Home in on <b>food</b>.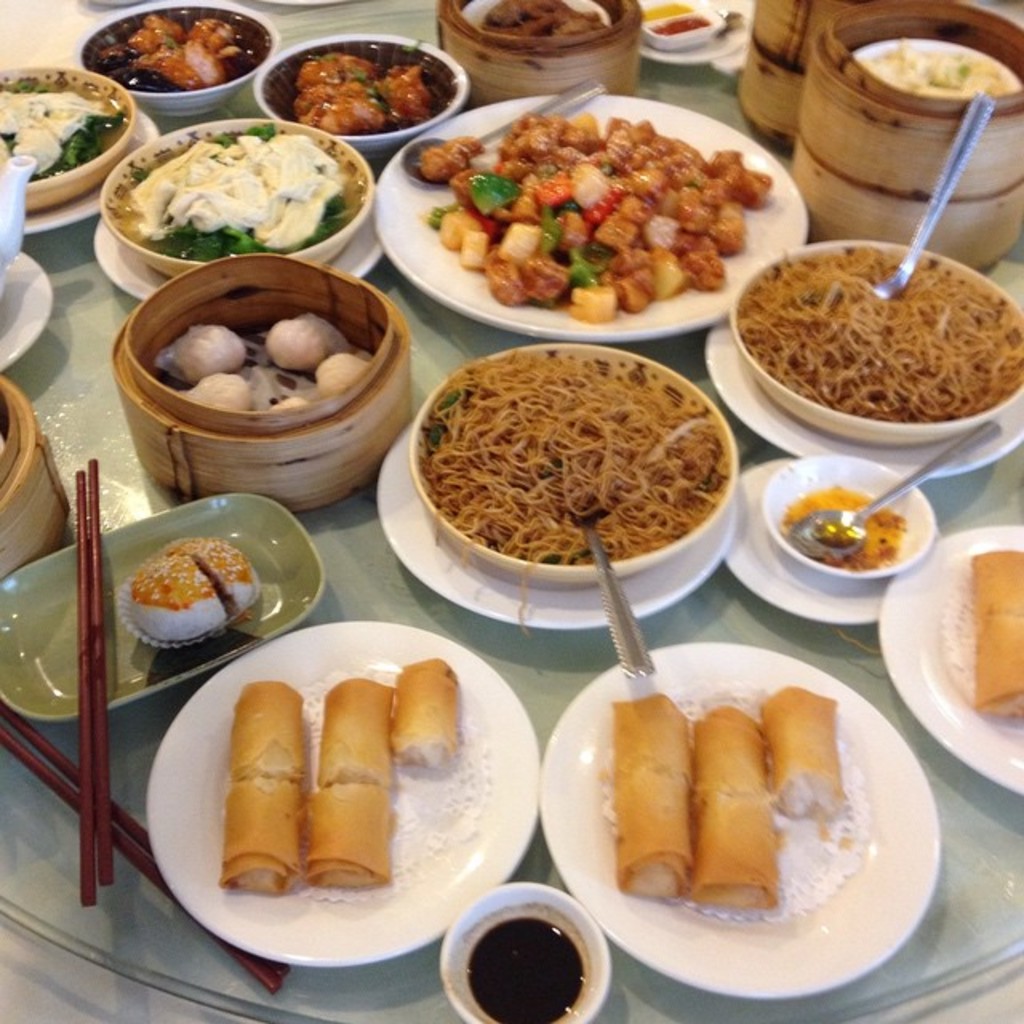
Homed in at box=[414, 350, 725, 635].
